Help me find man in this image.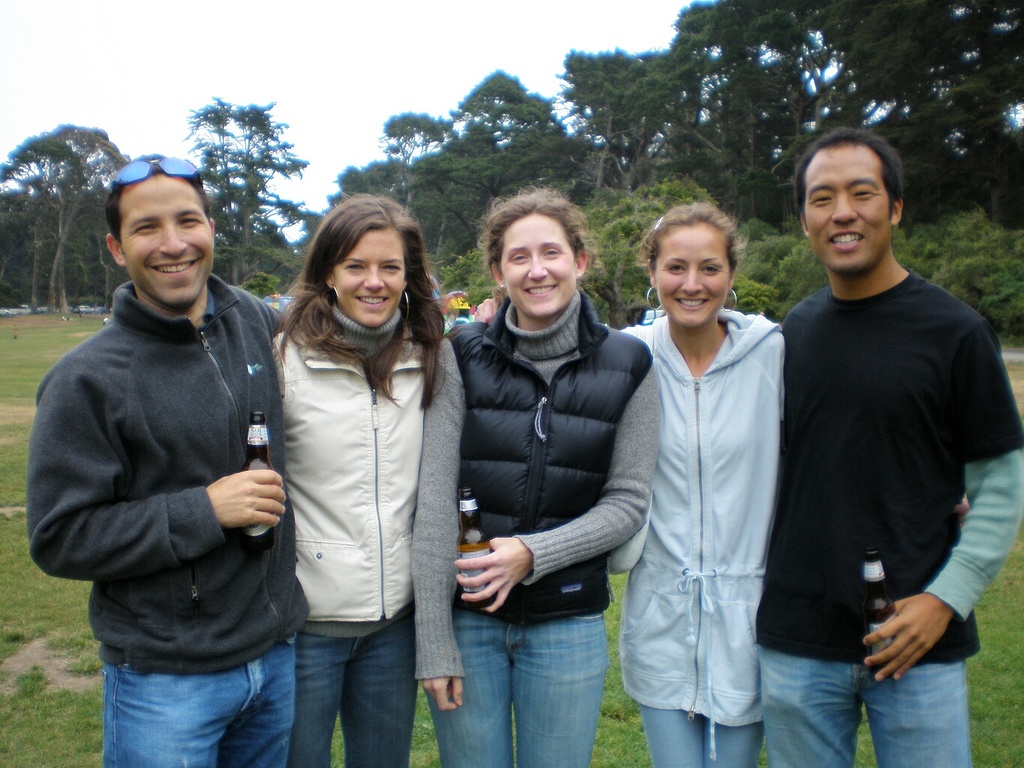
Found it: <region>21, 147, 301, 767</region>.
